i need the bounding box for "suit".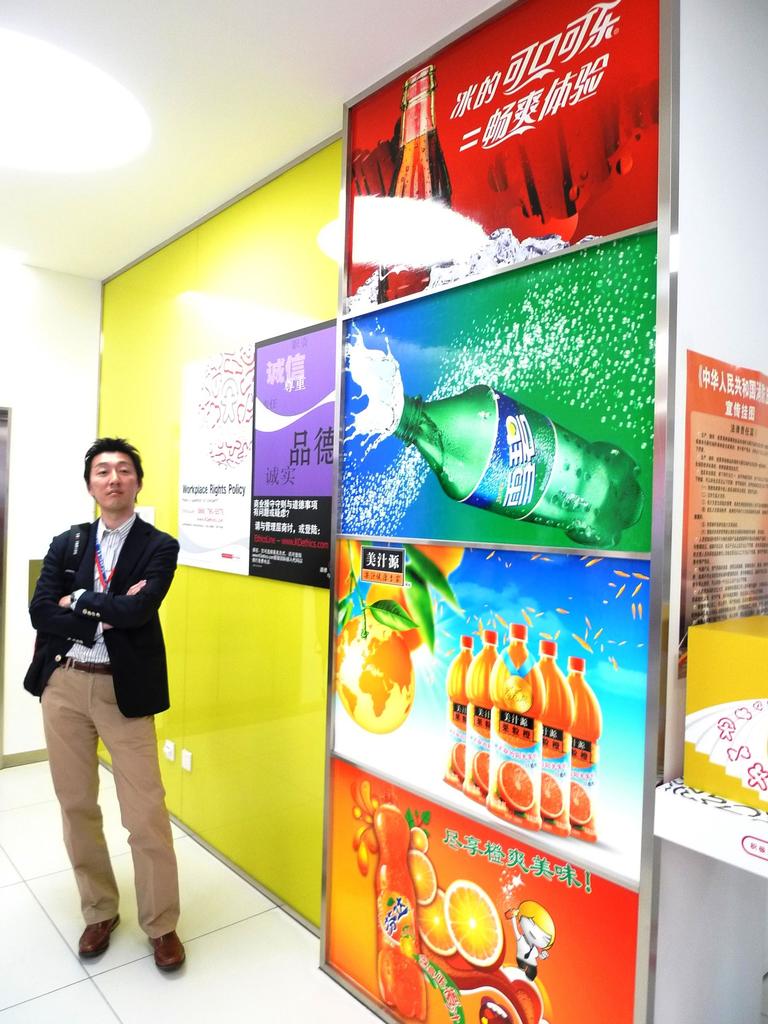
Here it is: x1=33, y1=496, x2=187, y2=934.
